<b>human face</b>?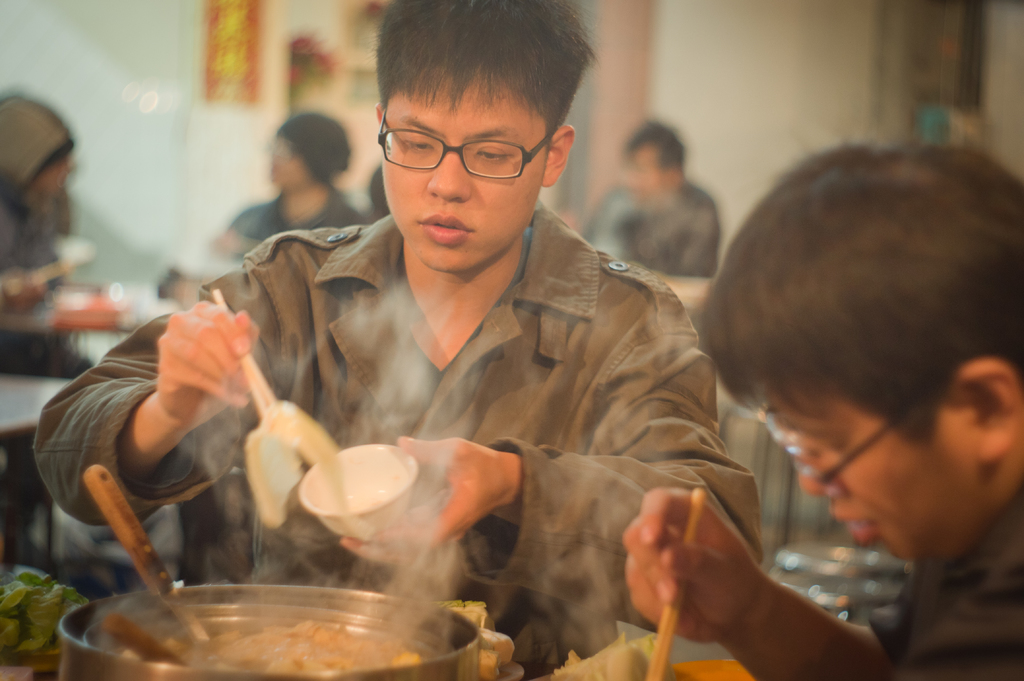
rect(755, 380, 984, 569)
